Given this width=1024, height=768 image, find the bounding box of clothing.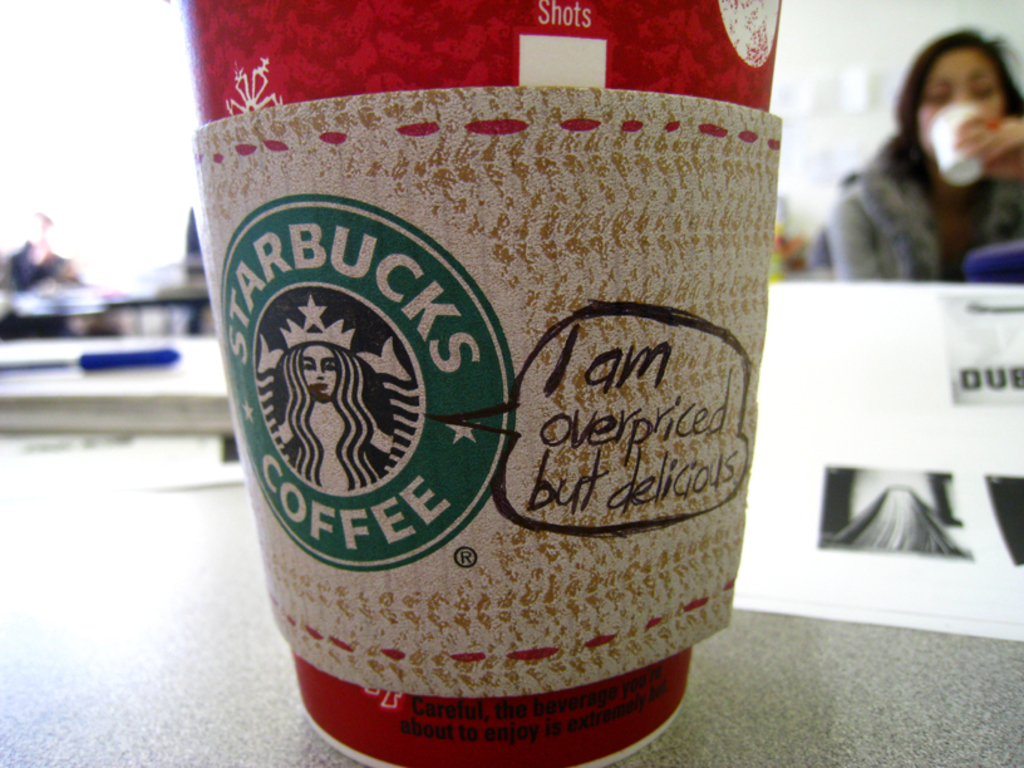
(left=804, top=132, right=1023, bottom=277).
